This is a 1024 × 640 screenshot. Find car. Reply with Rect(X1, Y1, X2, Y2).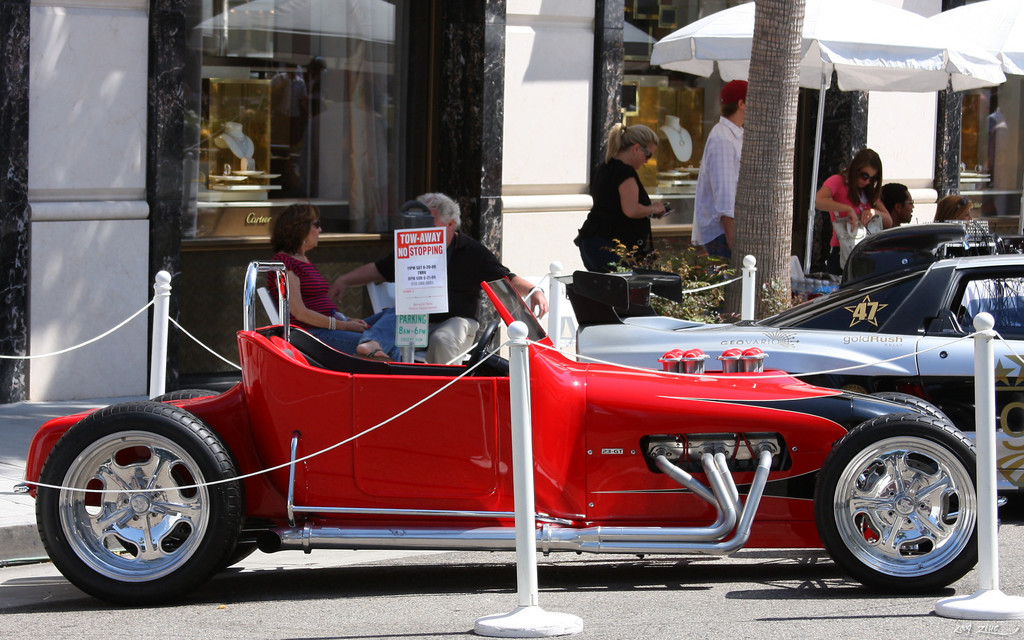
Rect(752, 227, 1023, 344).
